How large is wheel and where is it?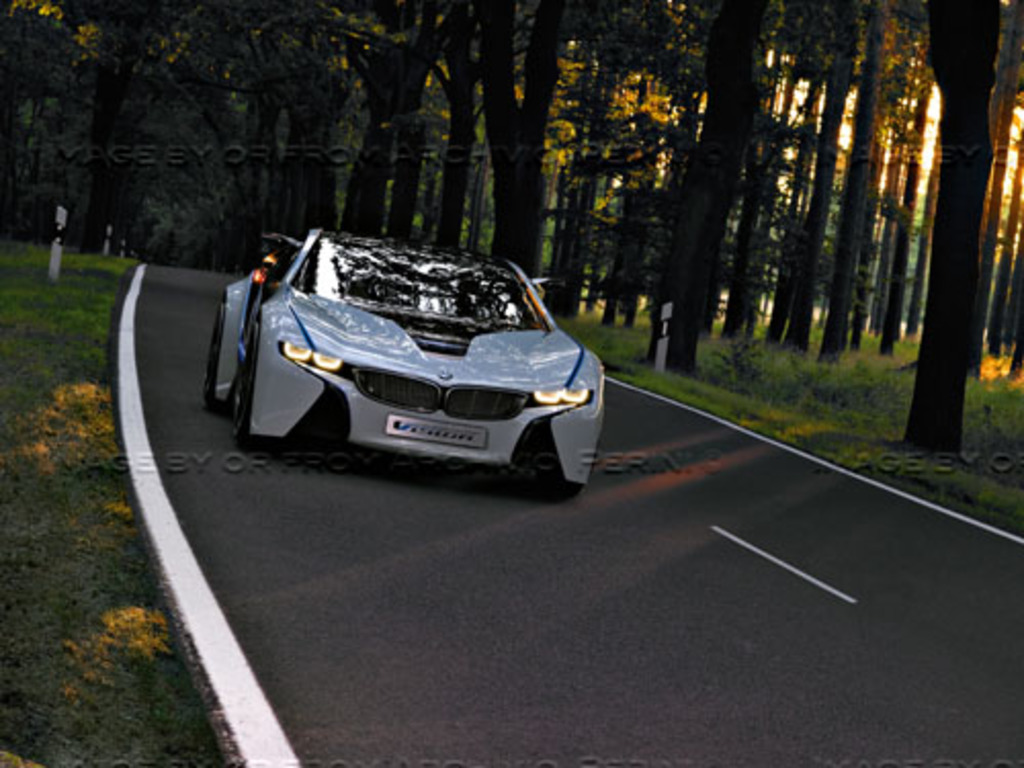
Bounding box: Rect(197, 322, 221, 420).
